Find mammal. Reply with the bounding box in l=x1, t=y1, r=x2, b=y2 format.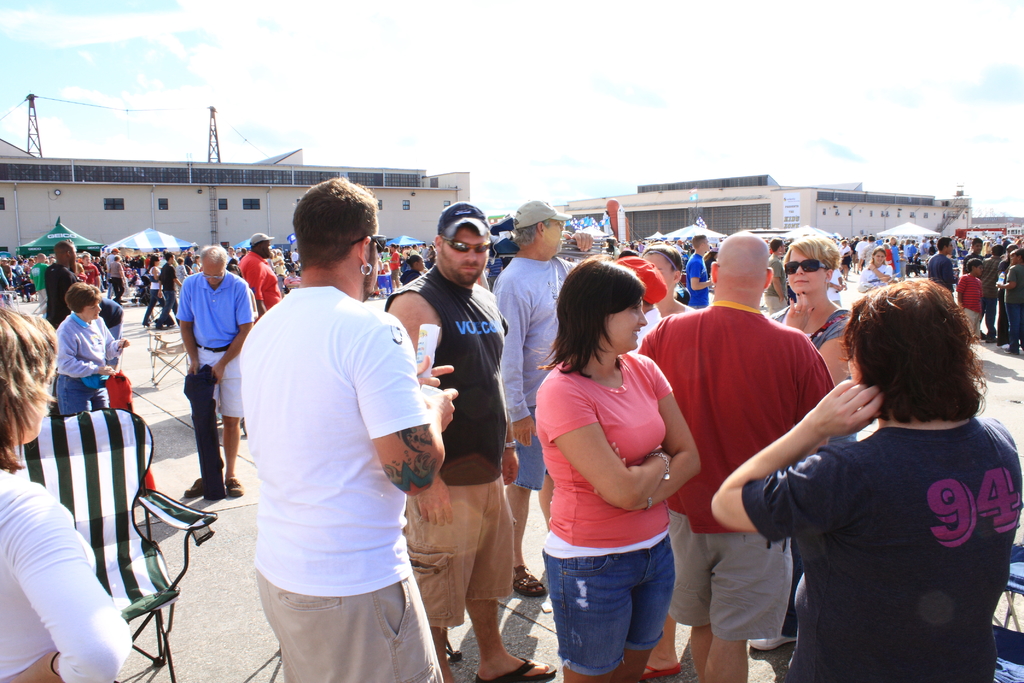
l=49, t=240, r=82, b=329.
